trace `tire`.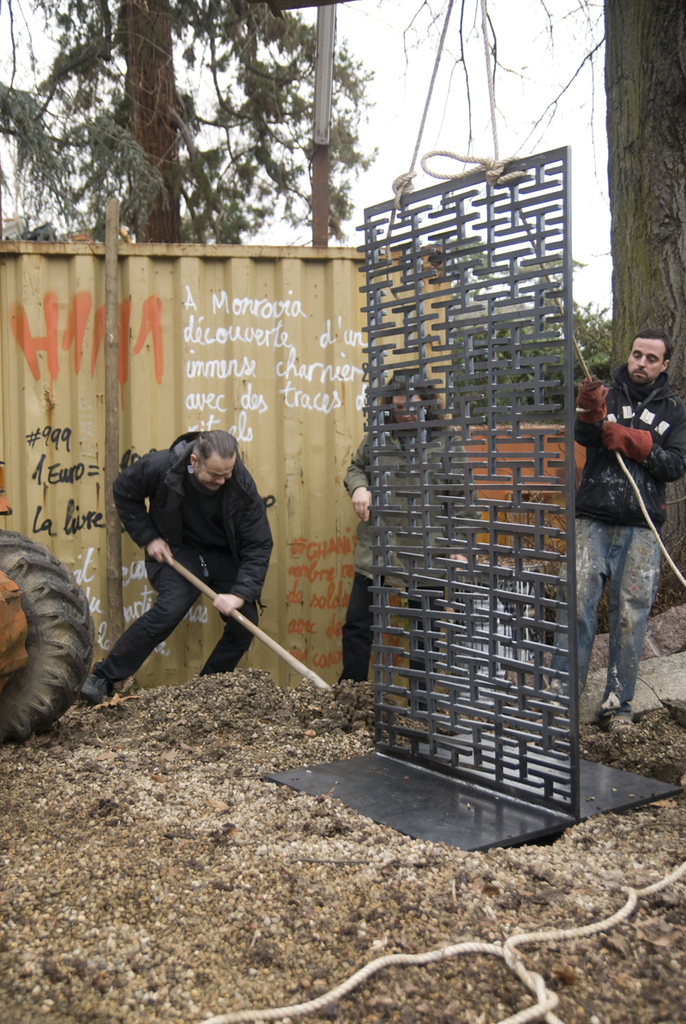
Traced to [x1=1, y1=527, x2=93, y2=740].
